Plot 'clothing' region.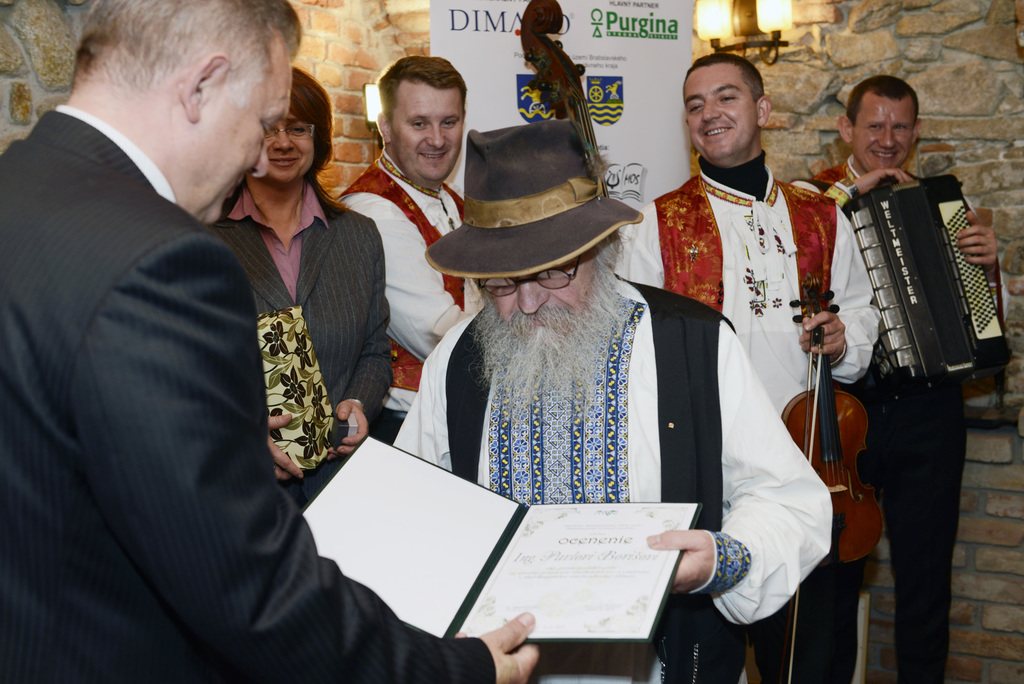
Plotted at 378:269:828:683.
